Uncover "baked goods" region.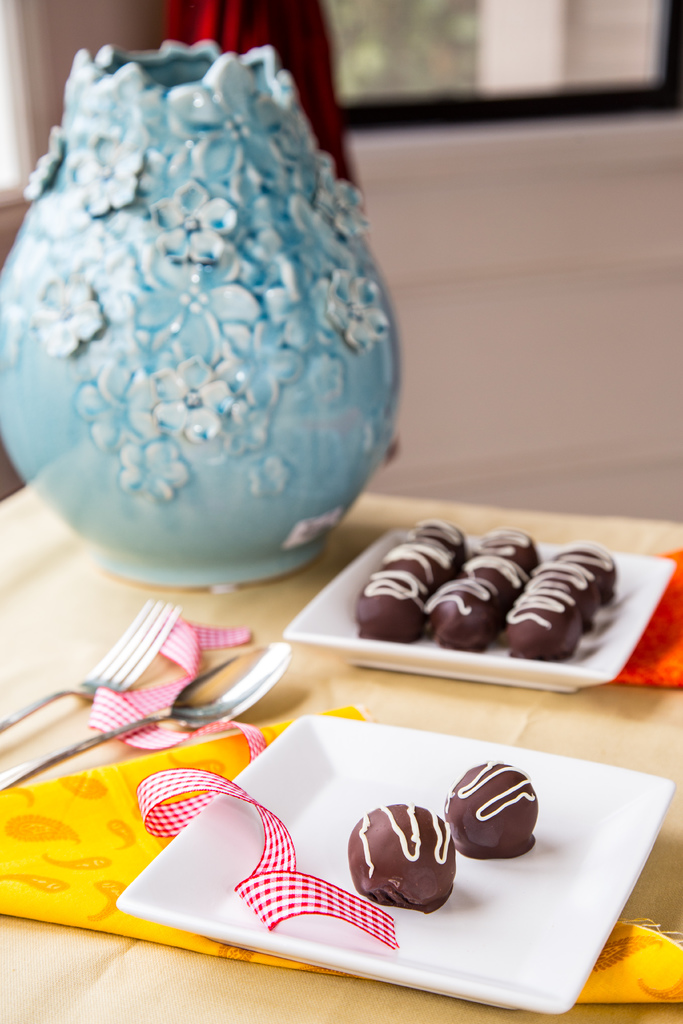
Uncovered: [448, 762, 538, 862].
